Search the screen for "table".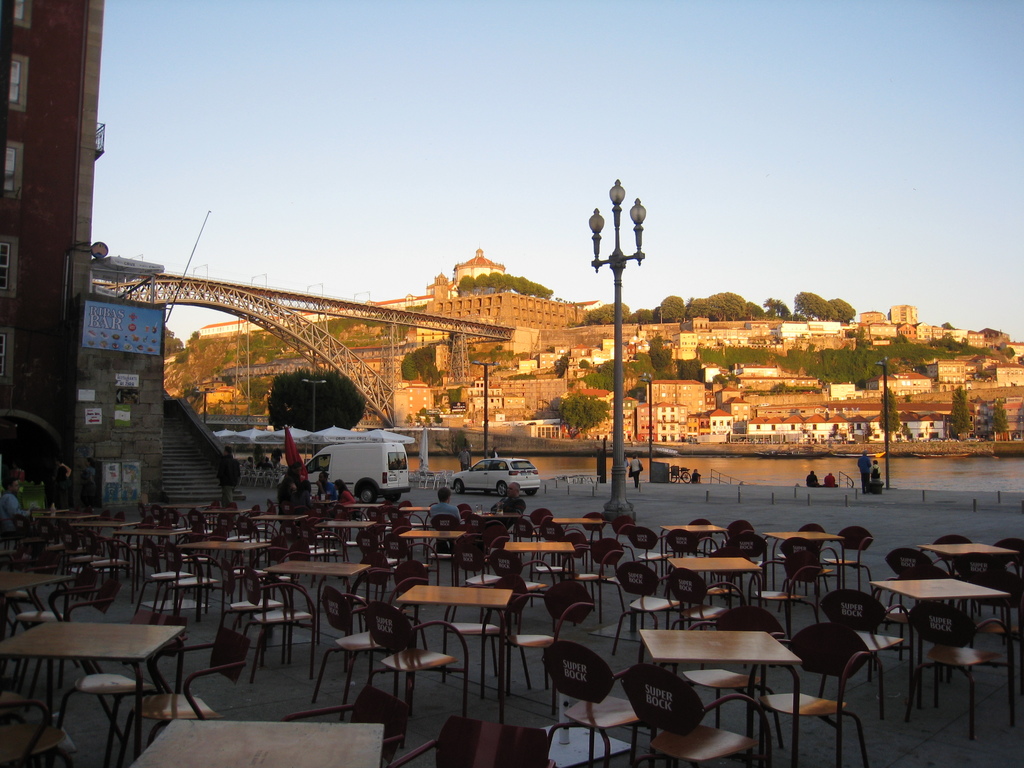
Found at x1=872 y1=552 x2=1015 y2=736.
